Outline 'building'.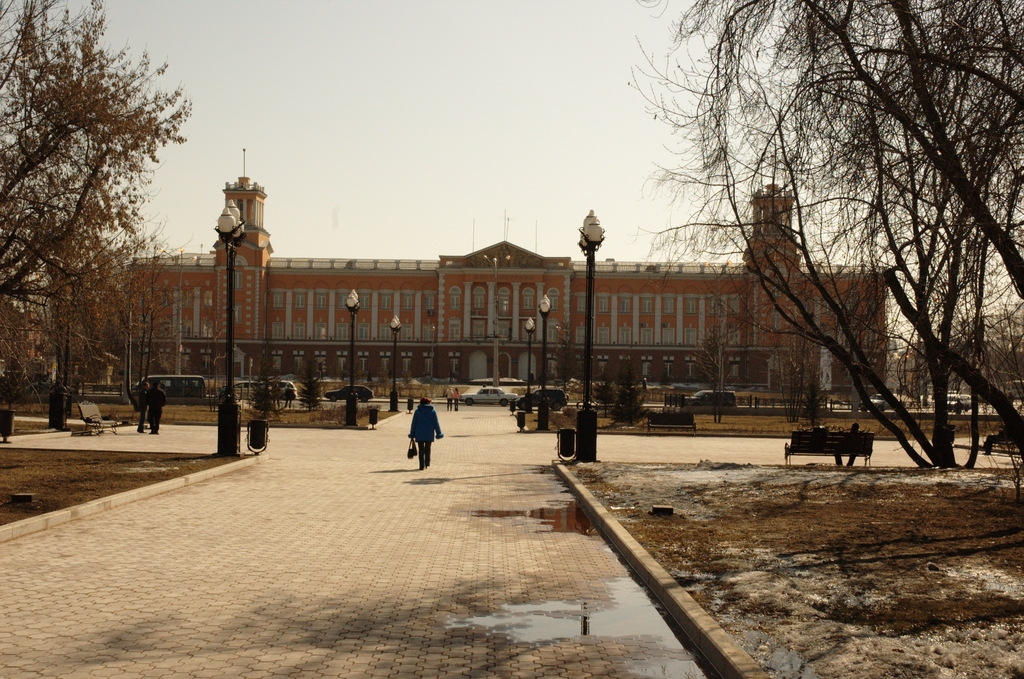
Outline: box(129, 152, 889, 392).
